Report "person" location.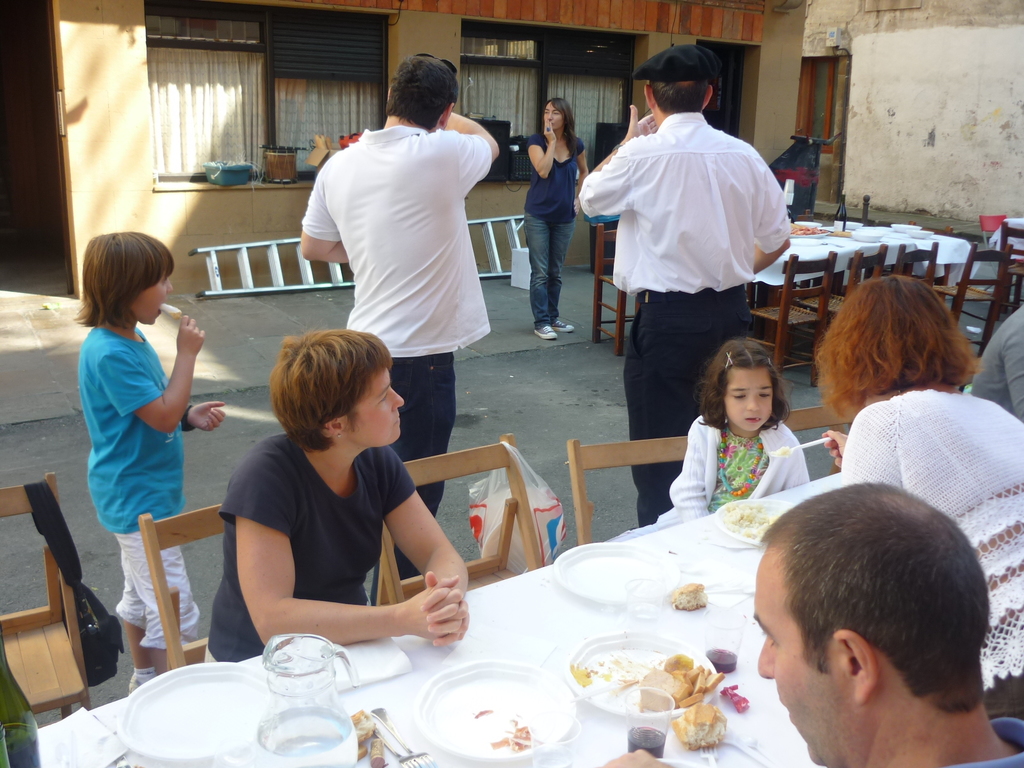
Report: bbox=[742, 480, 1018, 767].
